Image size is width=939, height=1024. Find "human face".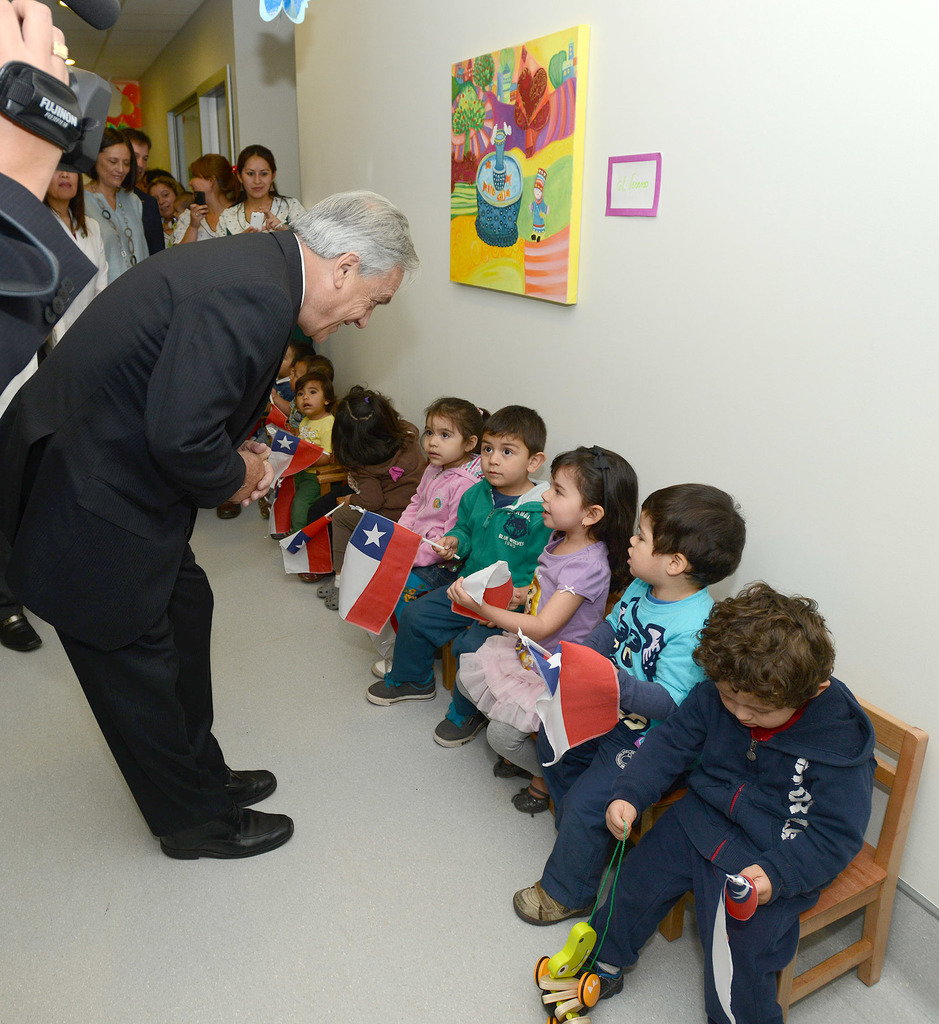
[x1=626, y1=513, x2=666, y2=585].
